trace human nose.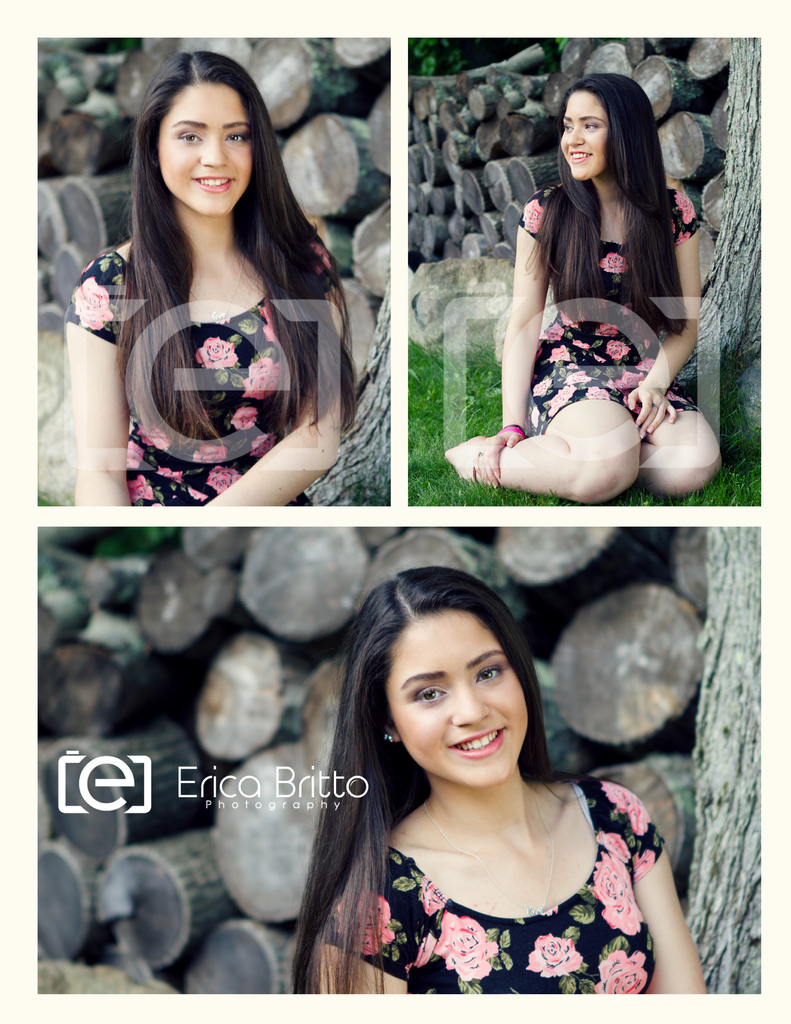
Traced to 451:681:490:721.
